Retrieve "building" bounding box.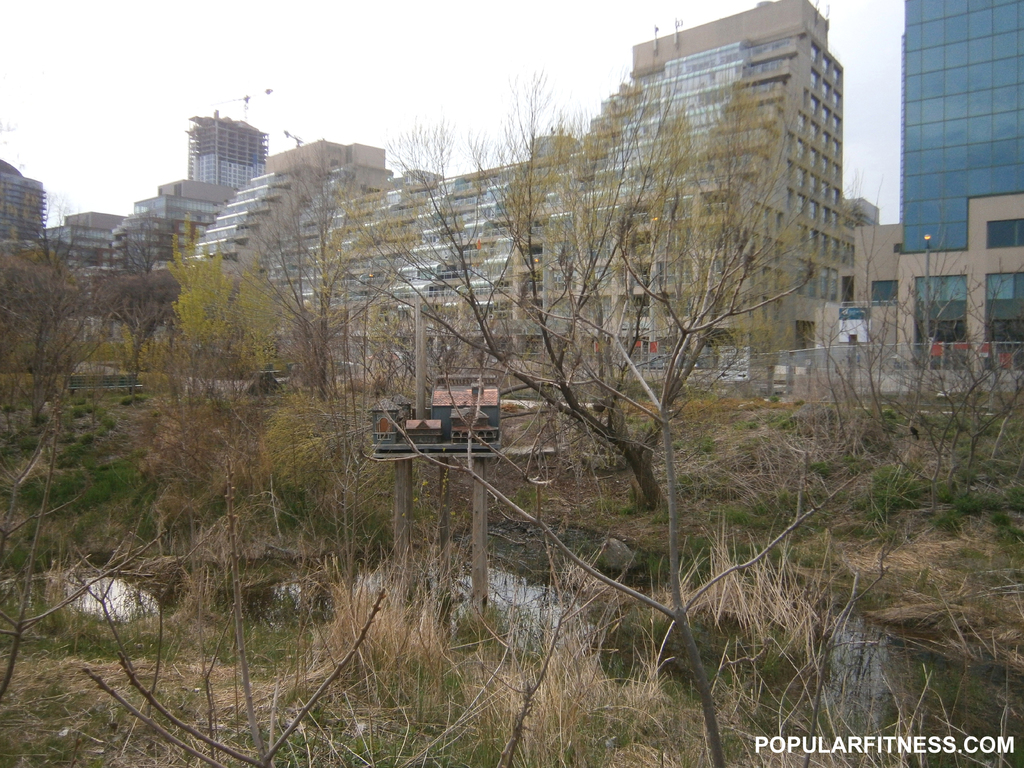
Bounding box: rect(106, 183, 223, 282).
